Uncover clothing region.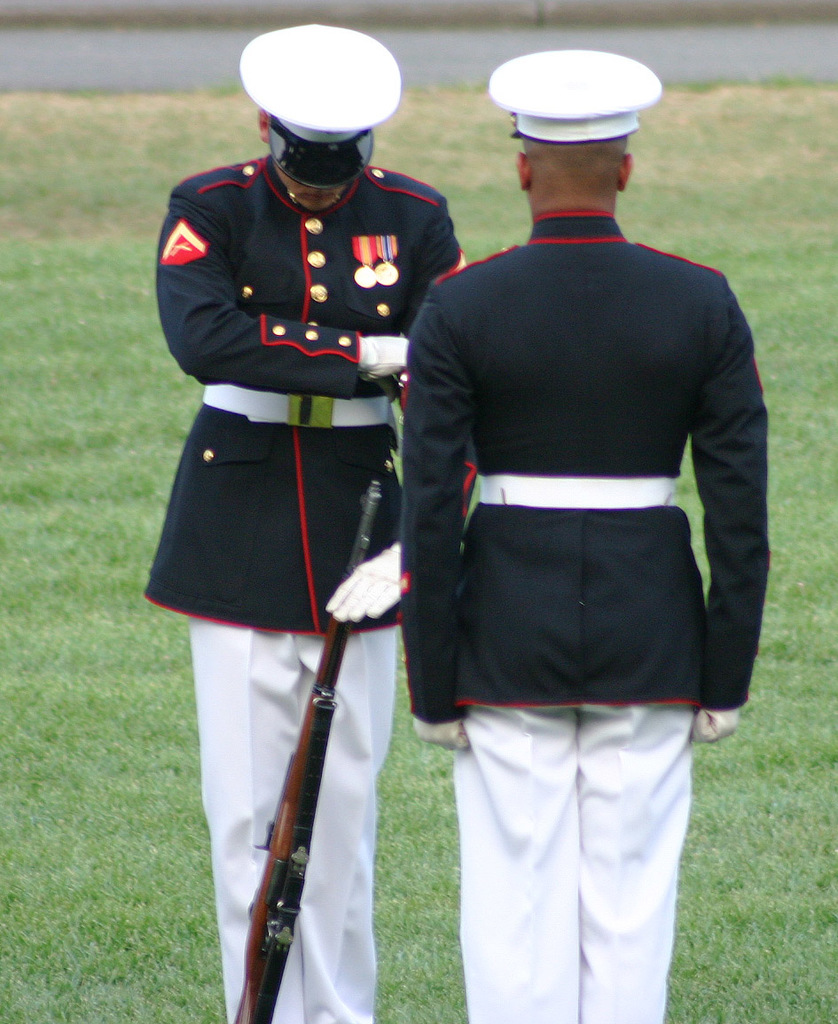
Uncovered: l=396, t=212, r=768, b=717.
